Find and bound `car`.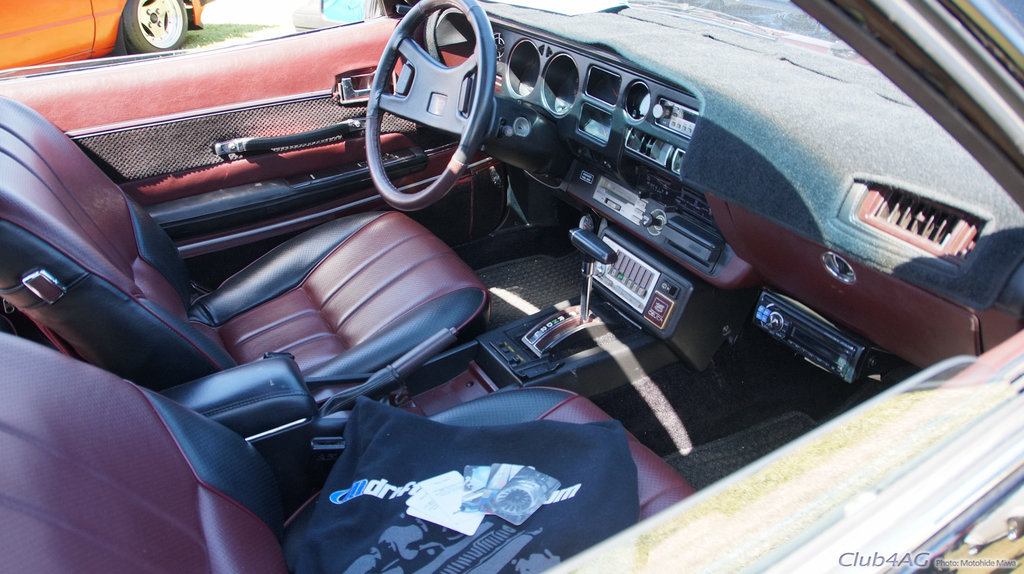
Bound: detection(0, 0, 1023, 573).
